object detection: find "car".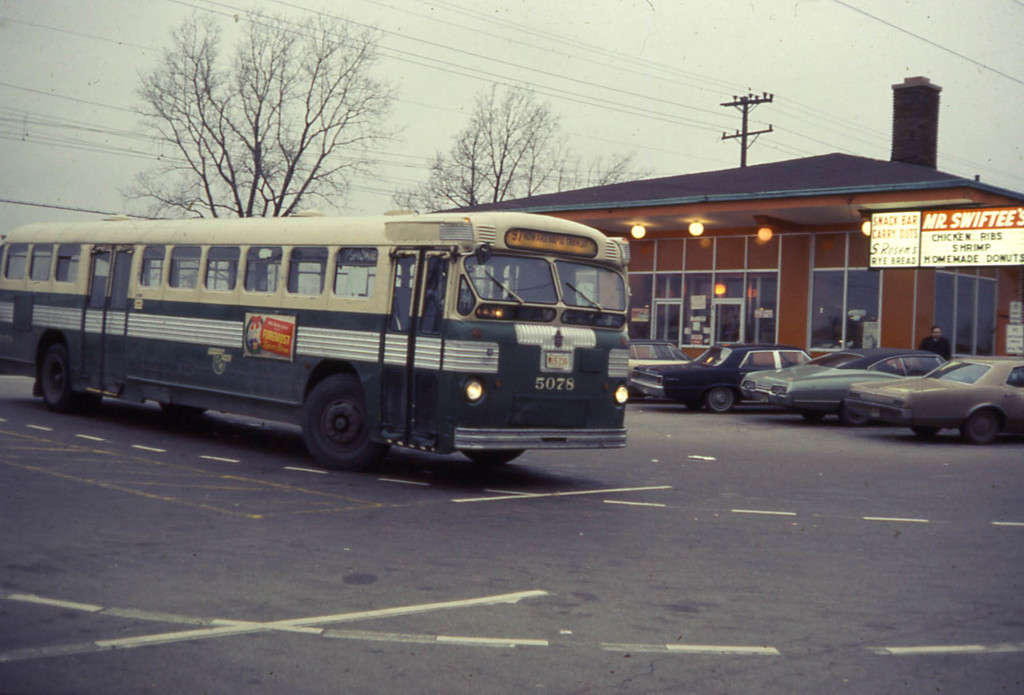
[x1=844, y1=348, x2=1023, y2=433].
